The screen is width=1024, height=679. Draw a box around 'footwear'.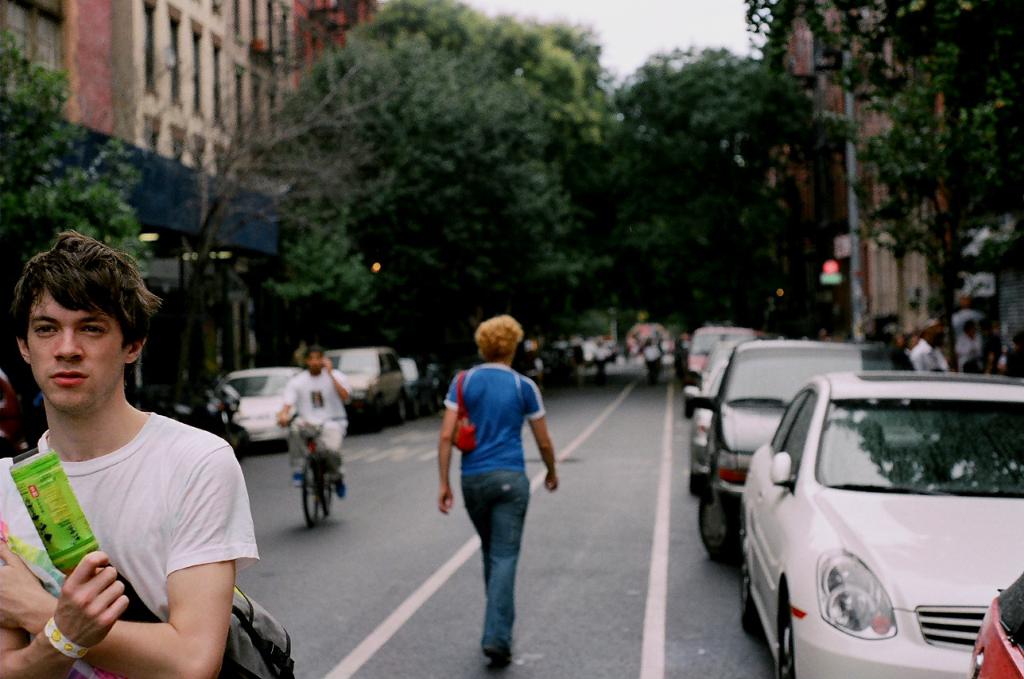
{"x1": 292, "y1": 469, "x2": 300, "y2": 484}.
